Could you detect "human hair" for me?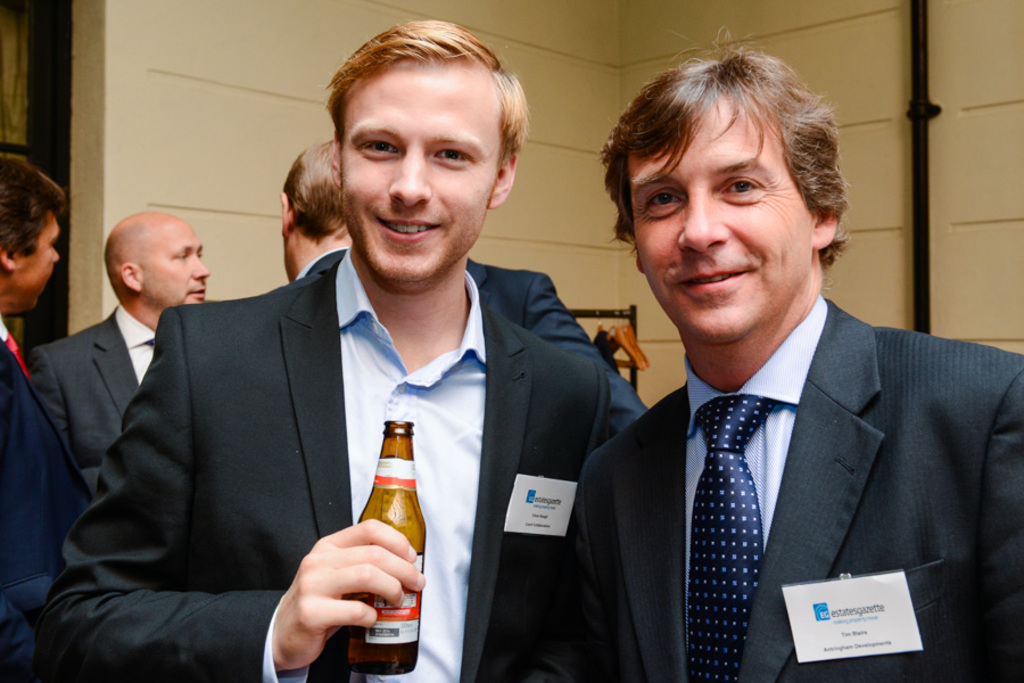
Detection result: {"x1": 0, "y1": 148, "x2": 75, "y2": 266}.
